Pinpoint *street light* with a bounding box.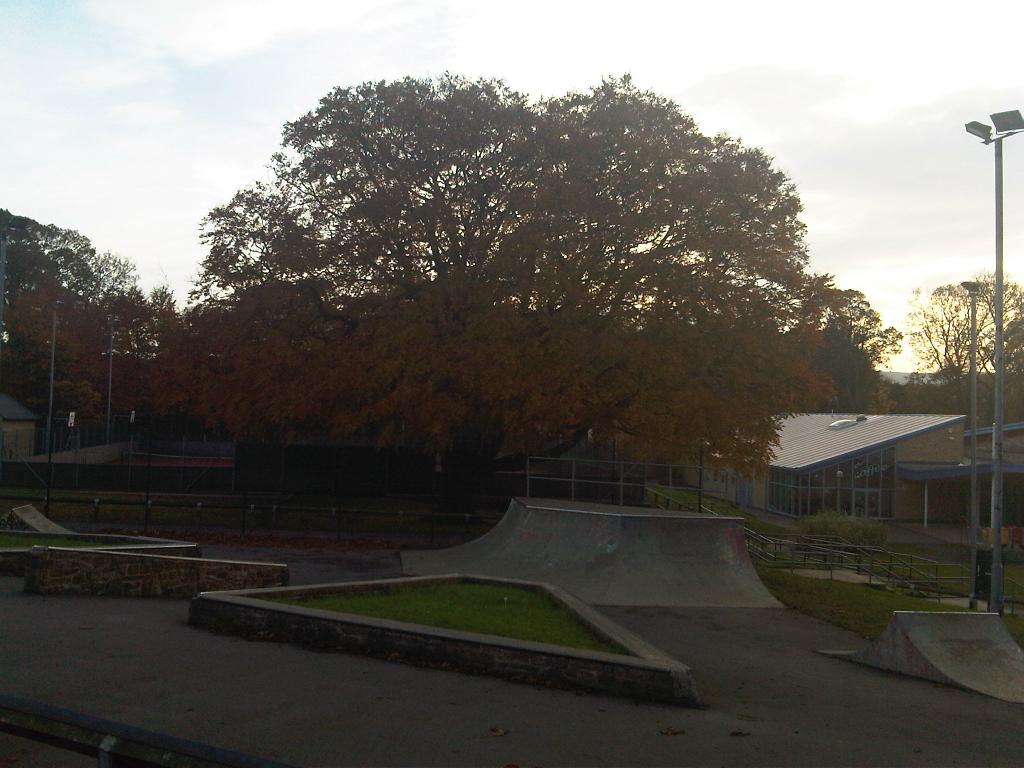
[x1=964, y1=102, x2=1023, y2=610].
